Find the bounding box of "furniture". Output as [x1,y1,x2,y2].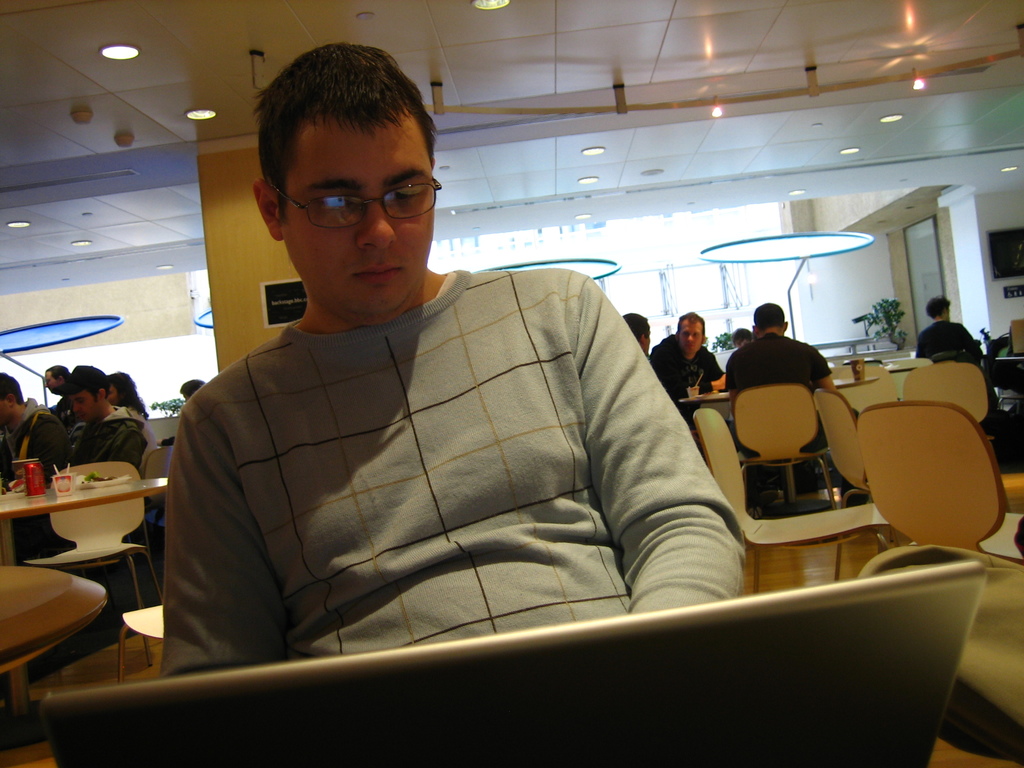
[120,602,161,685].
